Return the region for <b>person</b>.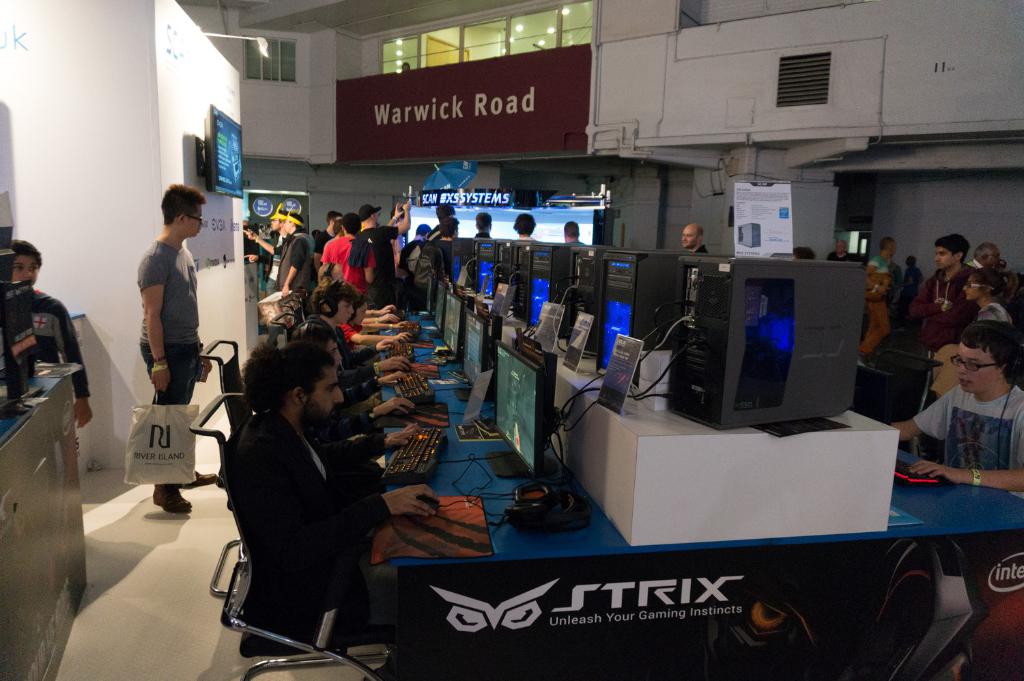
9/239/97/430.
